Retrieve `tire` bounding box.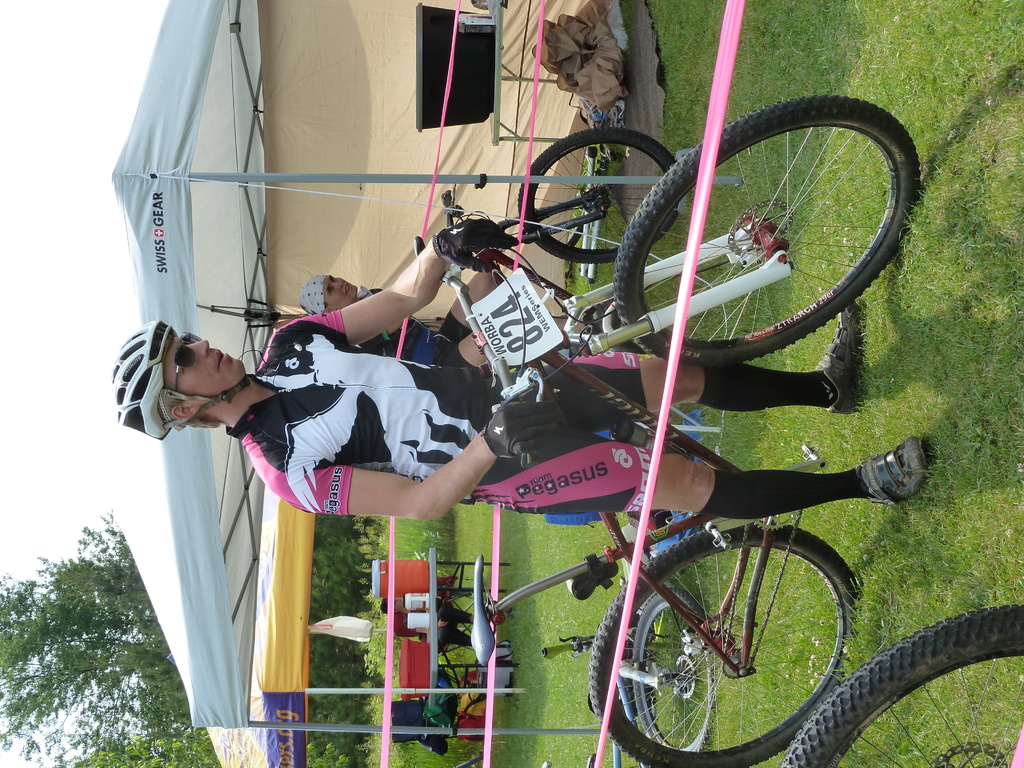
Bounding box: BBox(514, 127, 680, 262).
